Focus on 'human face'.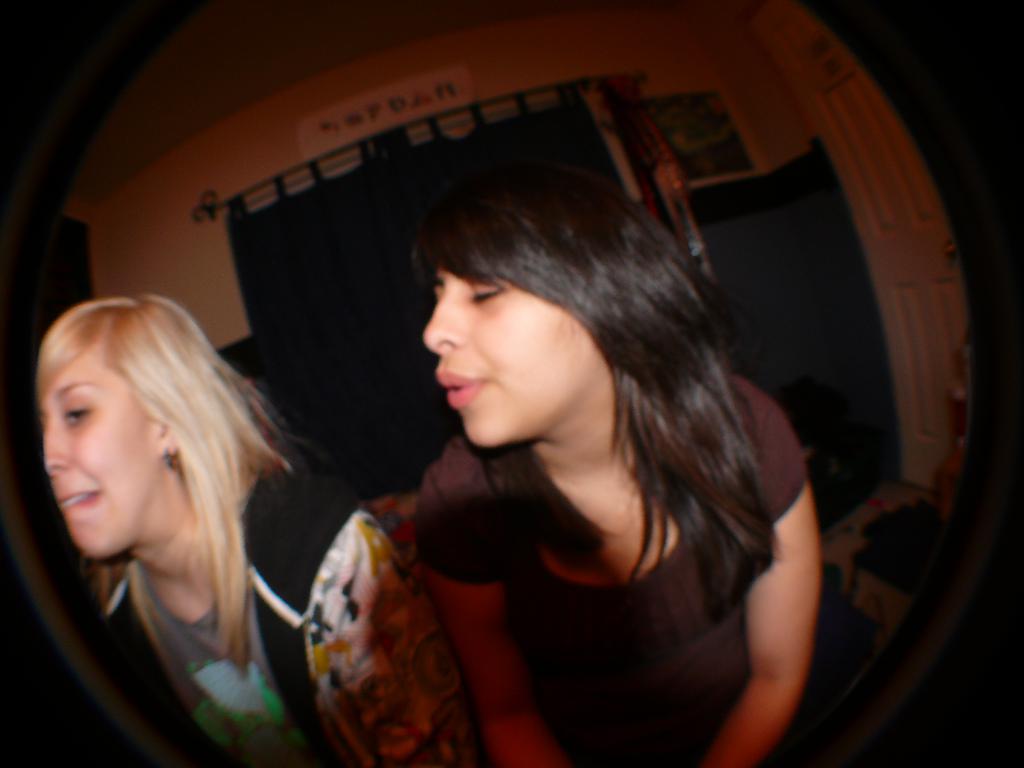
Focused at detection(37, 356, 161, 564).
